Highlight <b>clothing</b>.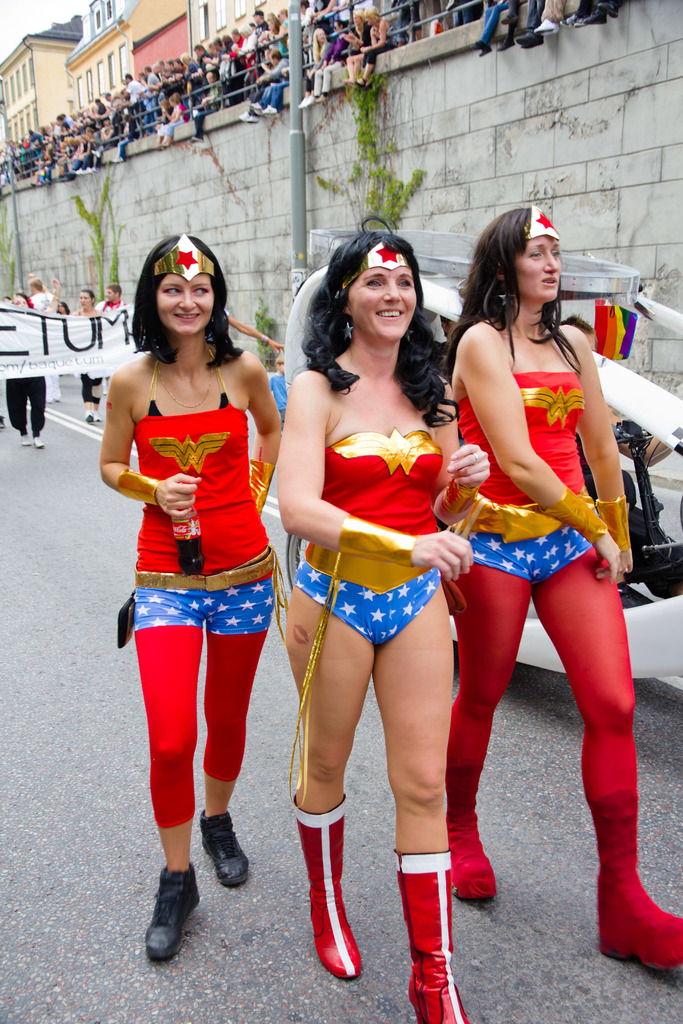
Highlighted region: 84 379 110 410.
